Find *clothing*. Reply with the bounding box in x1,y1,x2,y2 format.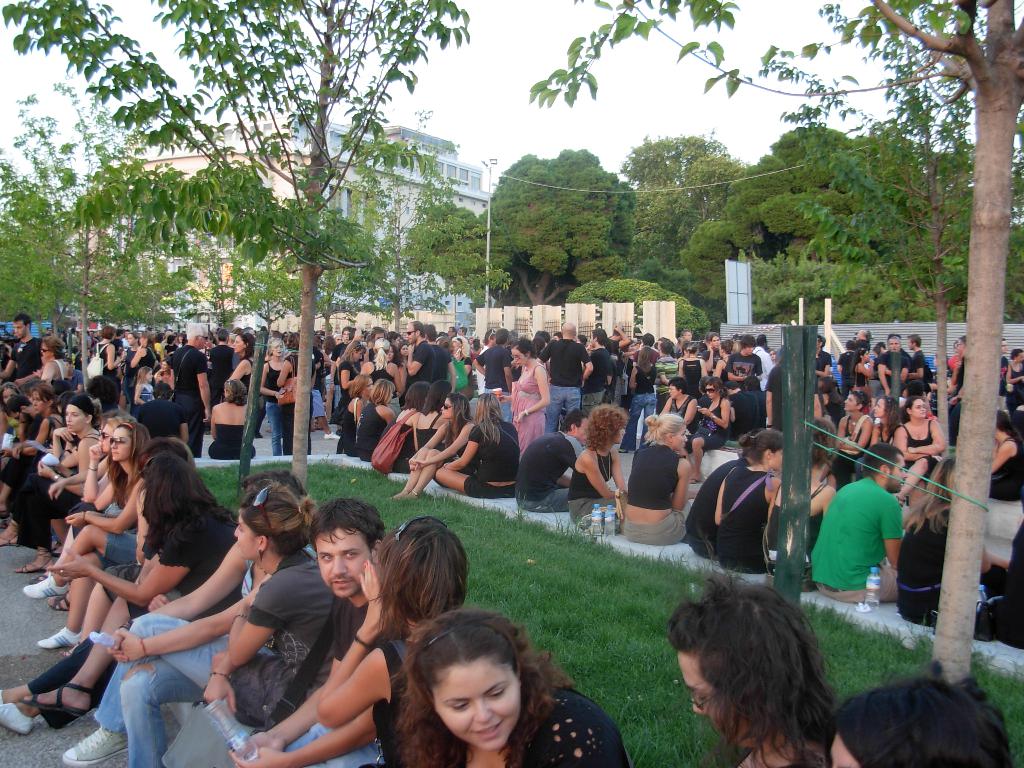
210,552,330,728.
